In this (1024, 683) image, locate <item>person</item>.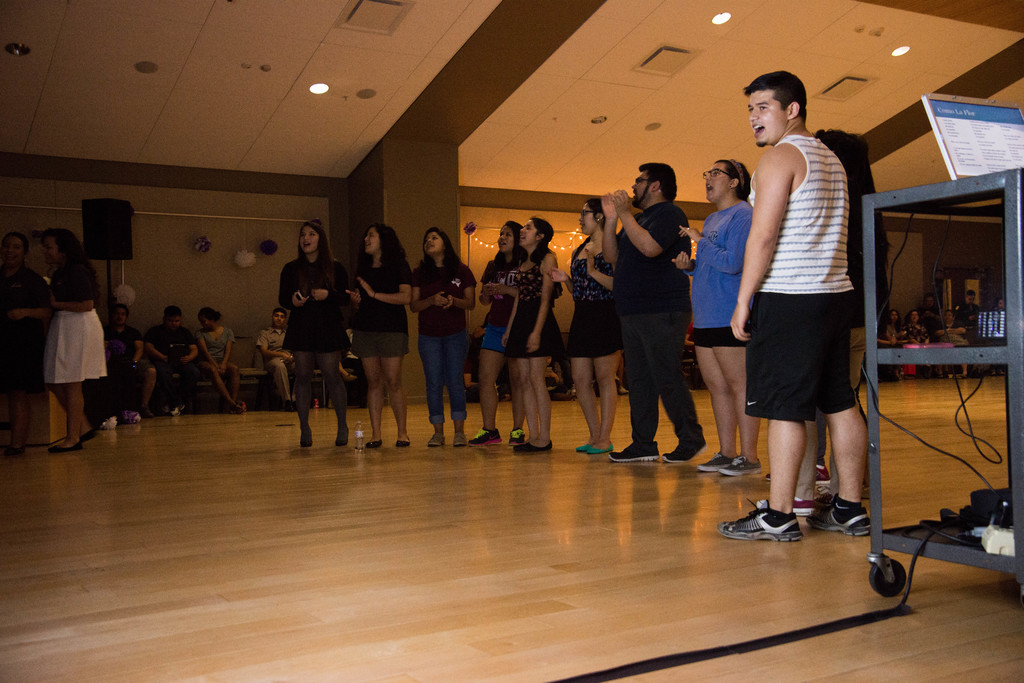
Bounding box: [37, 225, 100, 447].
